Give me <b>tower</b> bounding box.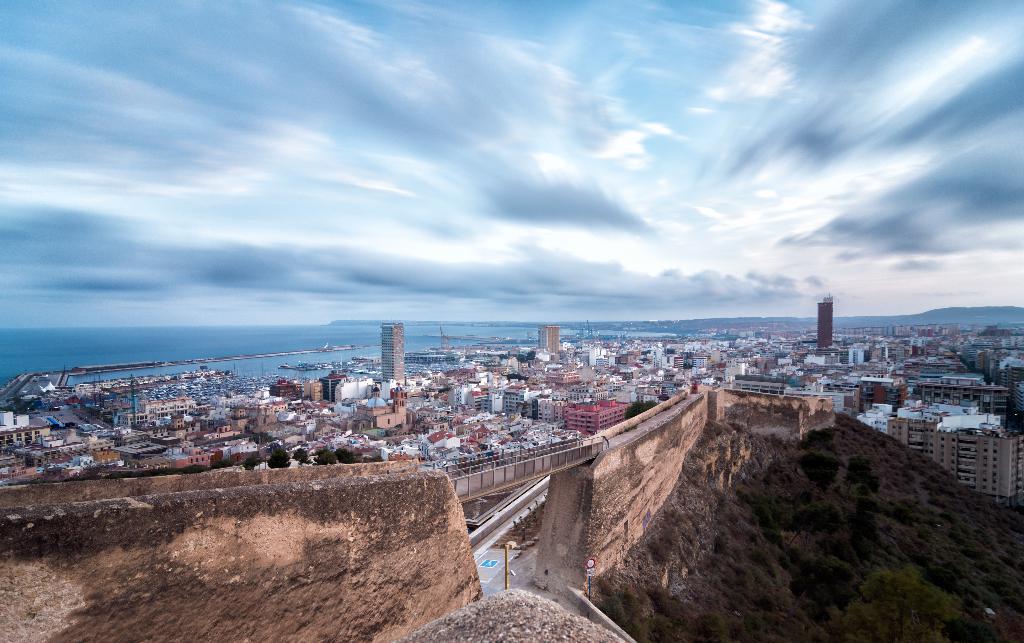
locate(540, 323, 556, 361).
